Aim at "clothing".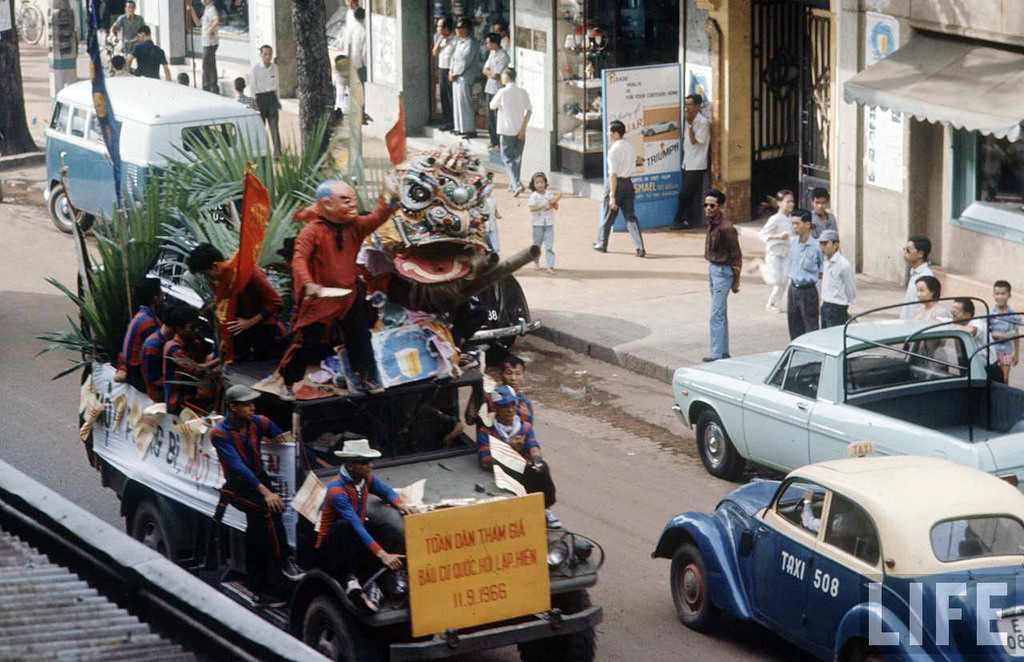
Aimed at <box>431,27,457,122</box>.
